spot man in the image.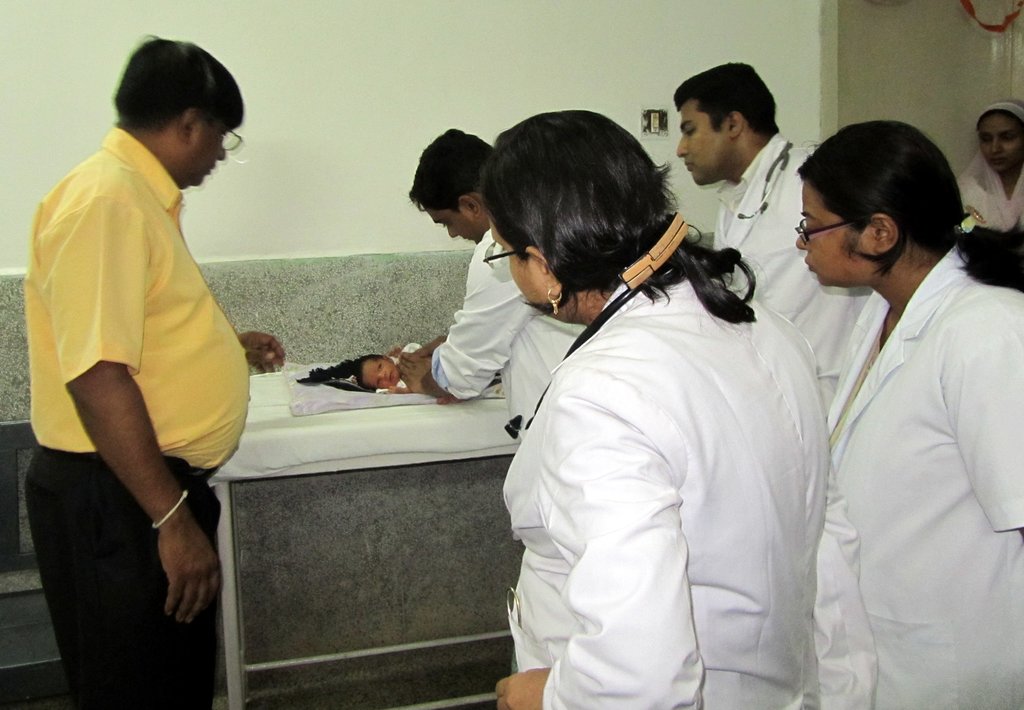
man found at x1=399 y1=127 x2=588 y2=440.
